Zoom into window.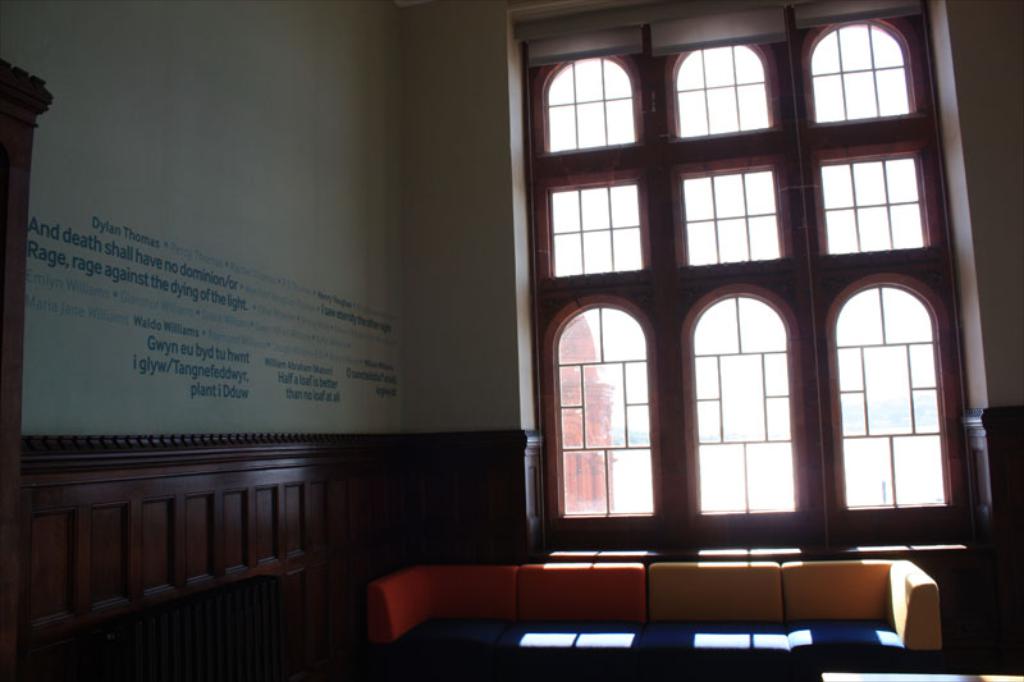
Zoom target: [left=477, top=0, right=992, bottom=601].
